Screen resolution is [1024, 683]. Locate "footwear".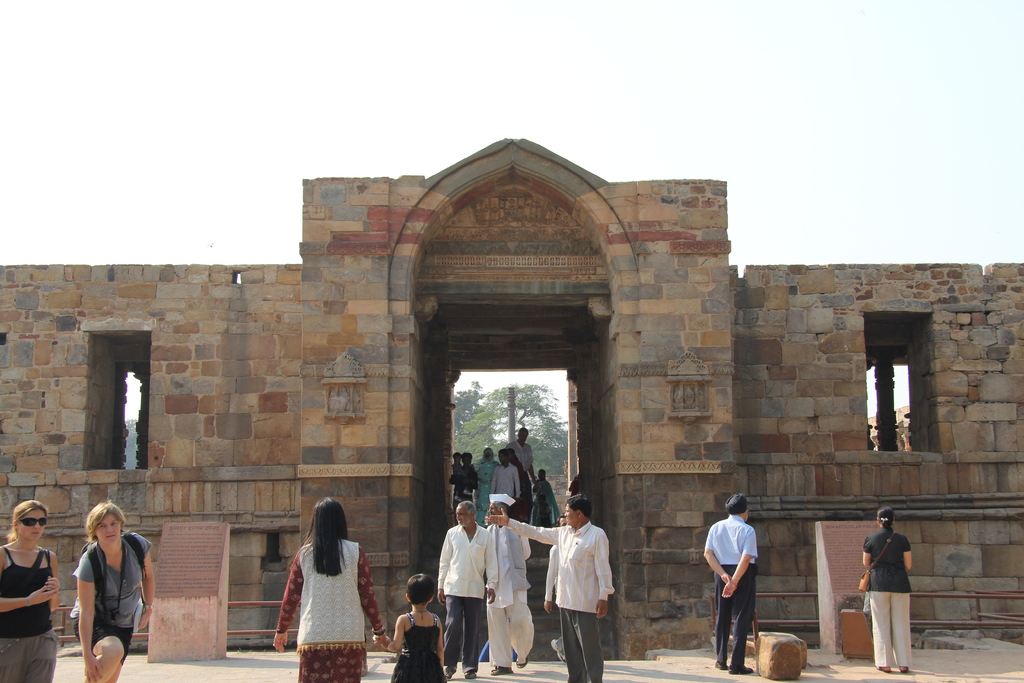
region(517, 654, 528, 668).
